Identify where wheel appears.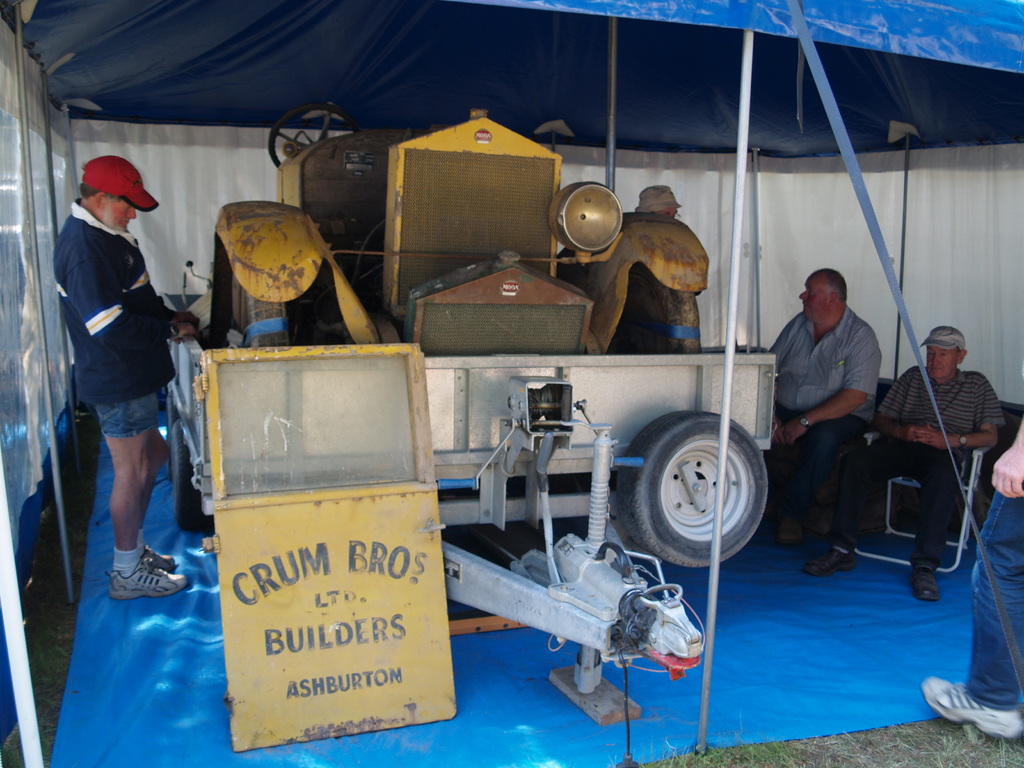
Appears at bbox=[268, 106, 357, 169].
